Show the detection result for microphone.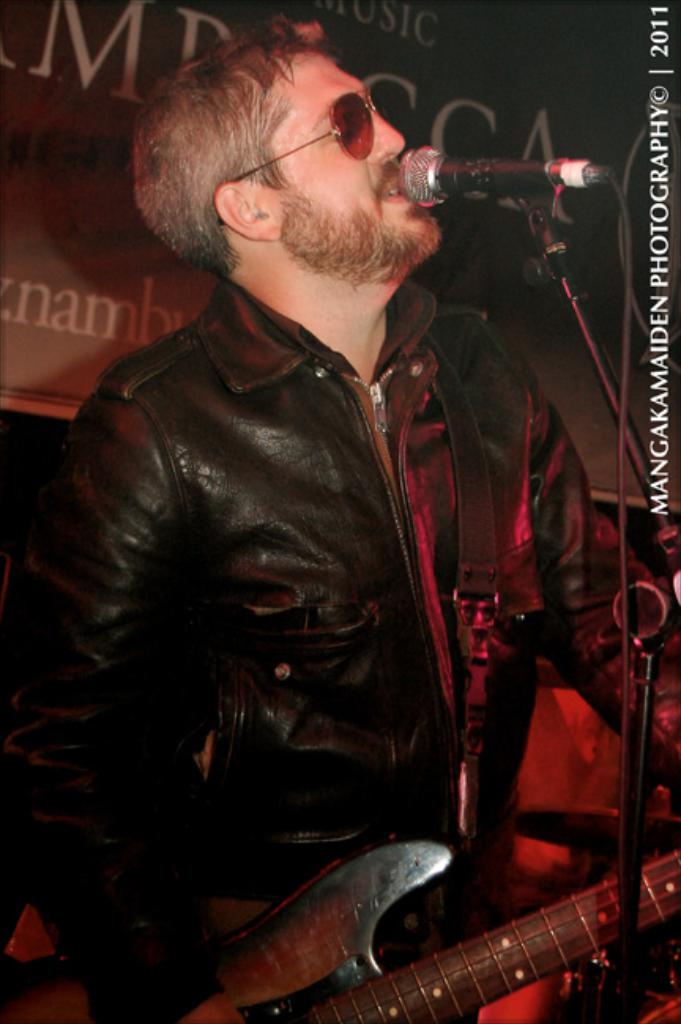
rect(394, 120, 604, 227).
